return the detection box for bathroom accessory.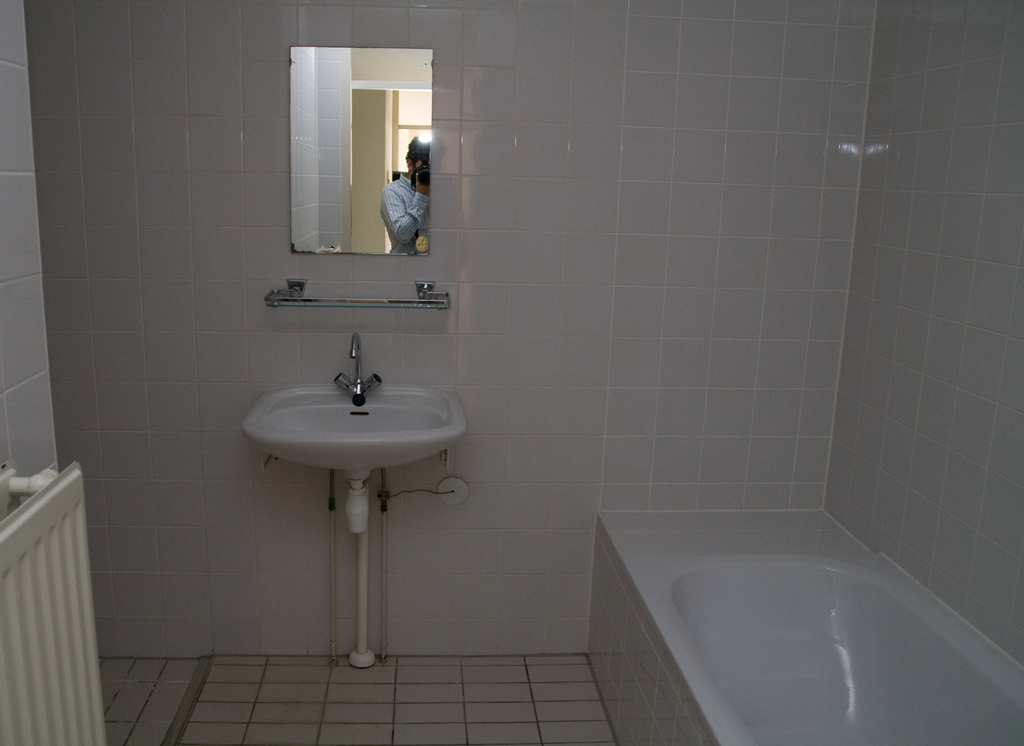
crop(225, 307, 460, 667).
